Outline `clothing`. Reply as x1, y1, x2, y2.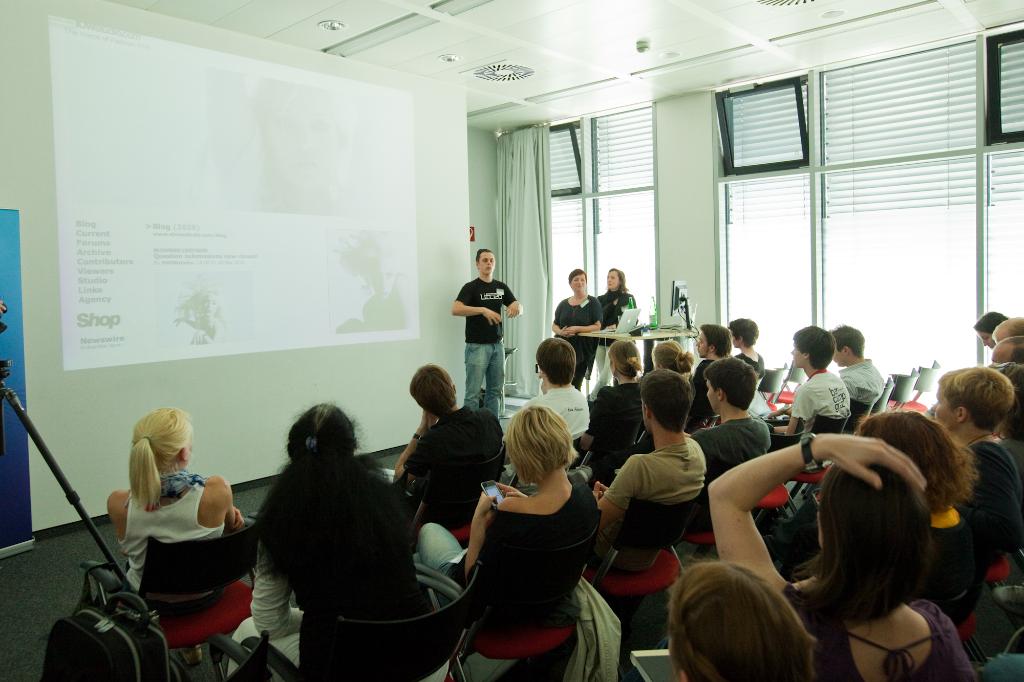
600, 435, 709, 580.
